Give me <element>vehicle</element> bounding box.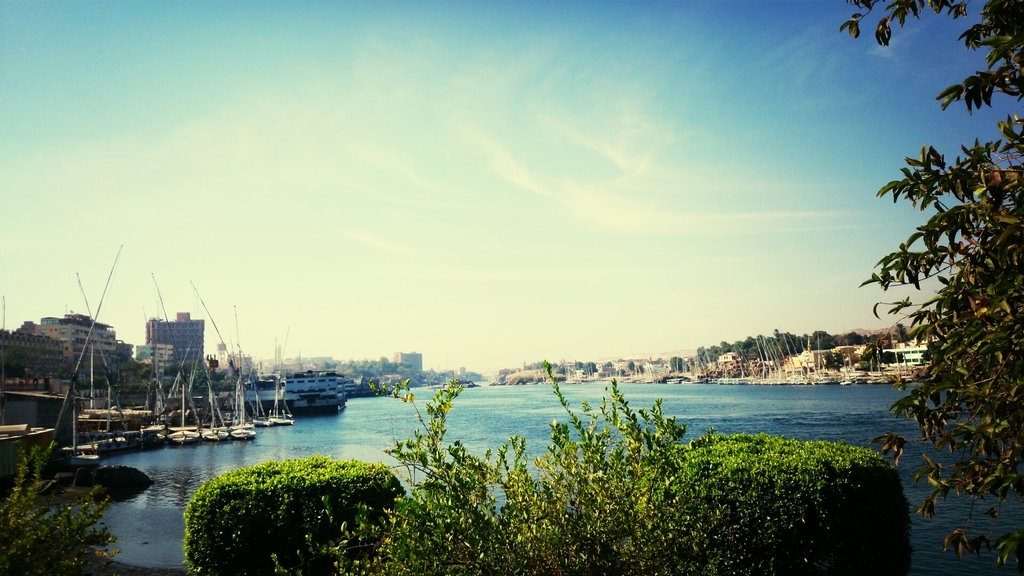
x1=202 y1=386 x2=229 y2=440.
